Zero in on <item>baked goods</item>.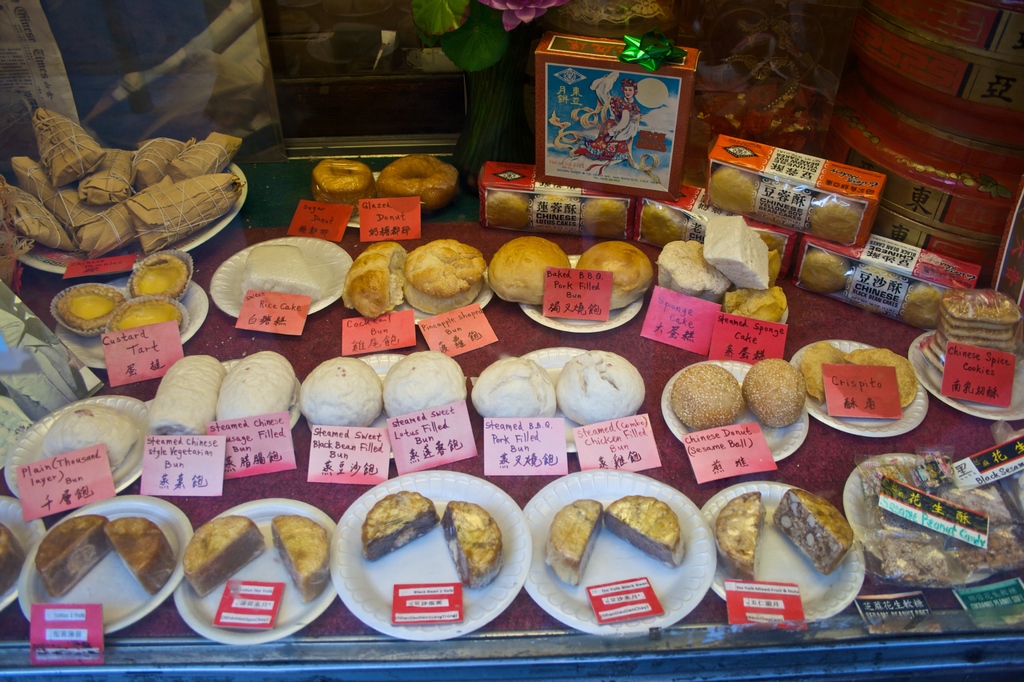
Zeroed in: [x1=129, y1=256, x2=188, y2=299].
